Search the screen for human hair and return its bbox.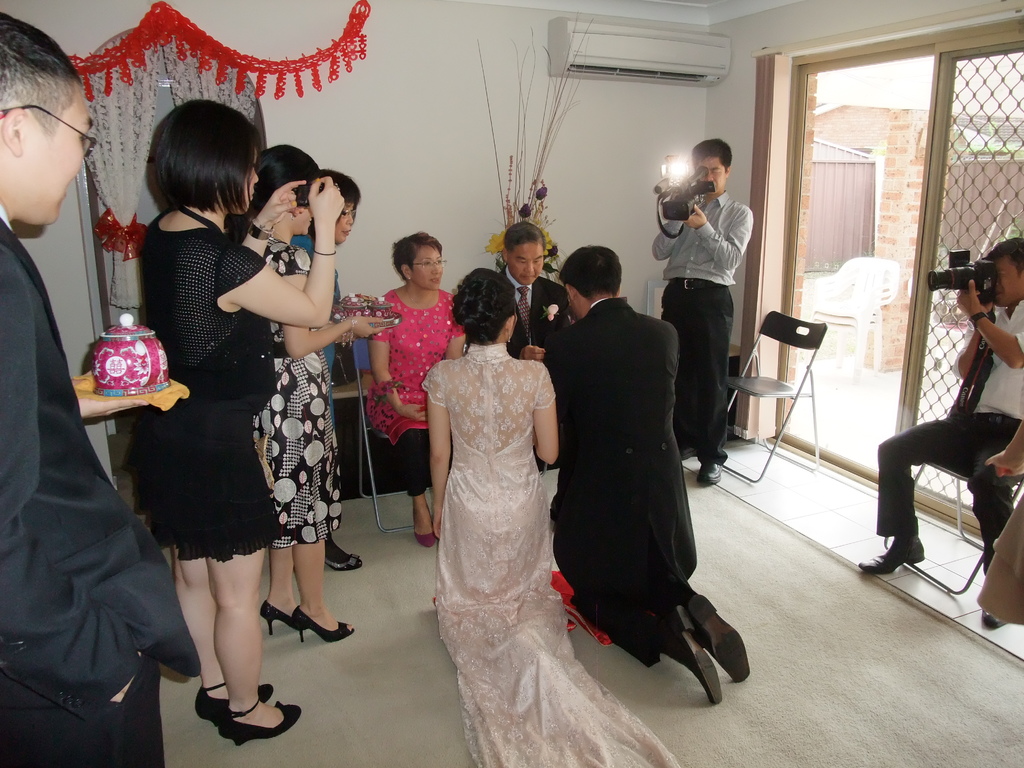
Found: select_region(507, 220, 548, 249).
